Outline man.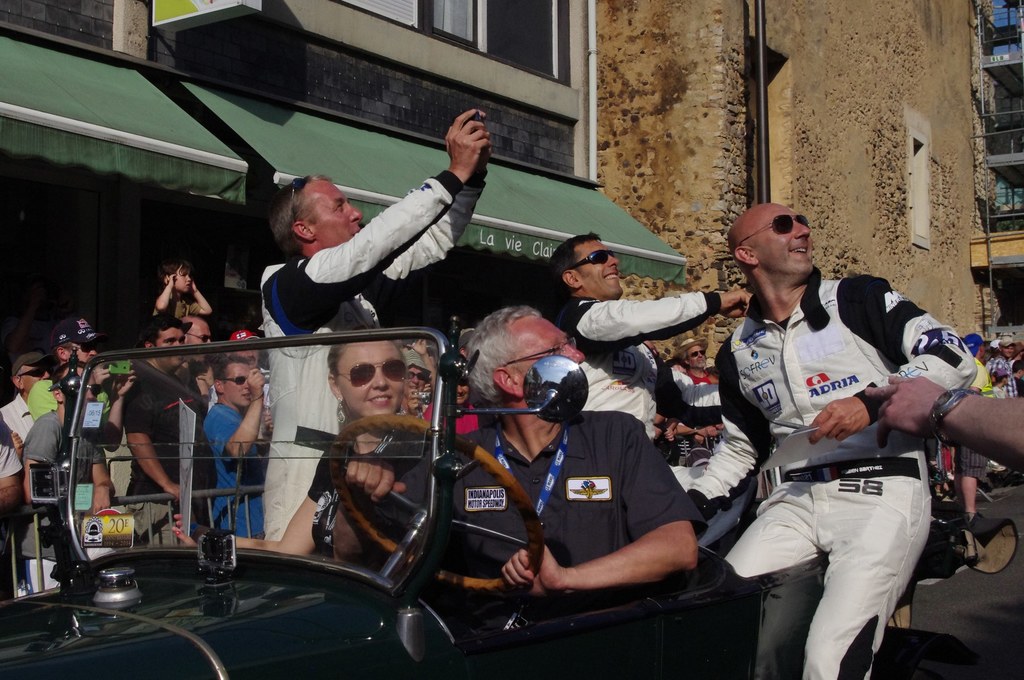
Outline: 330/305/712/610.
